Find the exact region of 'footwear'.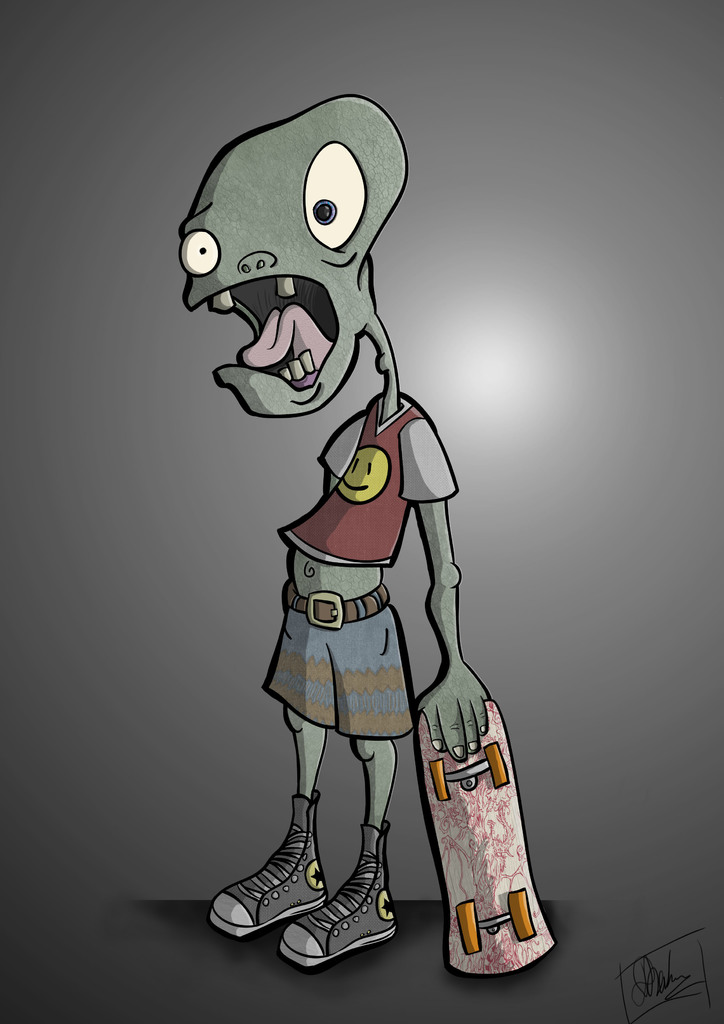
Exact region: bbox=(268, 813, 398, 973).
